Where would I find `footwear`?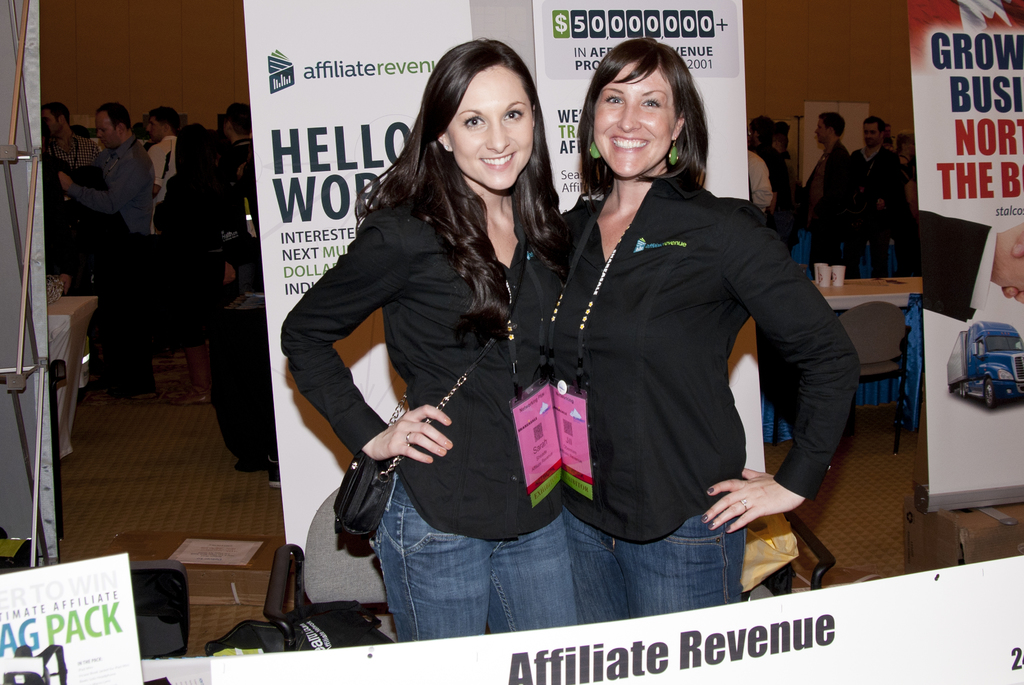
At pyautogui.locateOnScreen(108, 382, 161, 399).
